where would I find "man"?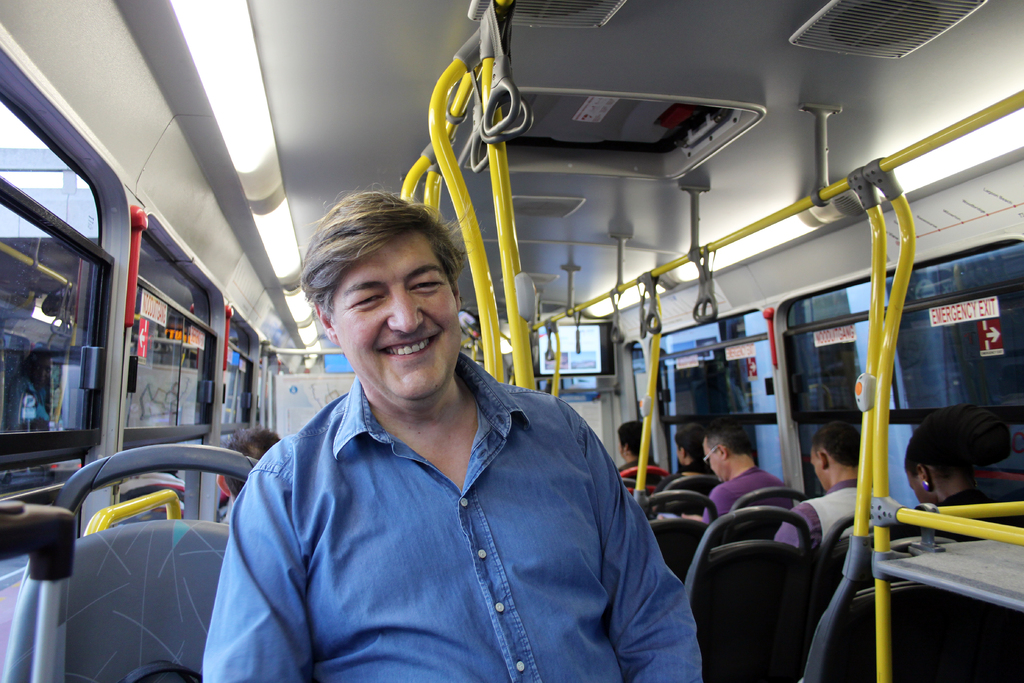
At BBox(774, 418, 903, 554).
